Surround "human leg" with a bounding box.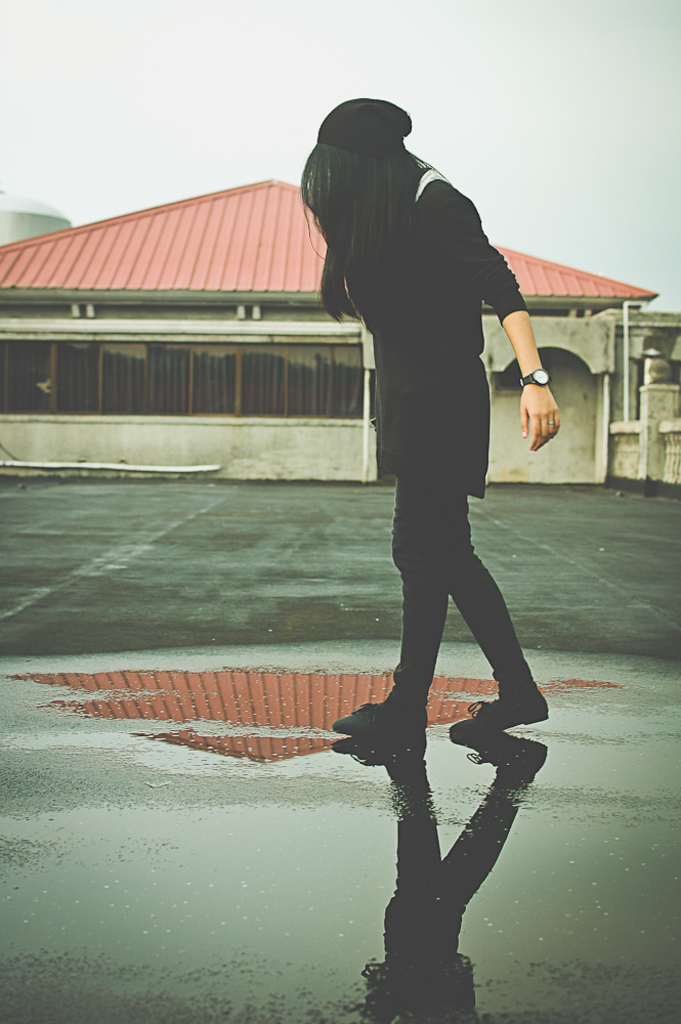
box=[335, 459, 549, 757].
